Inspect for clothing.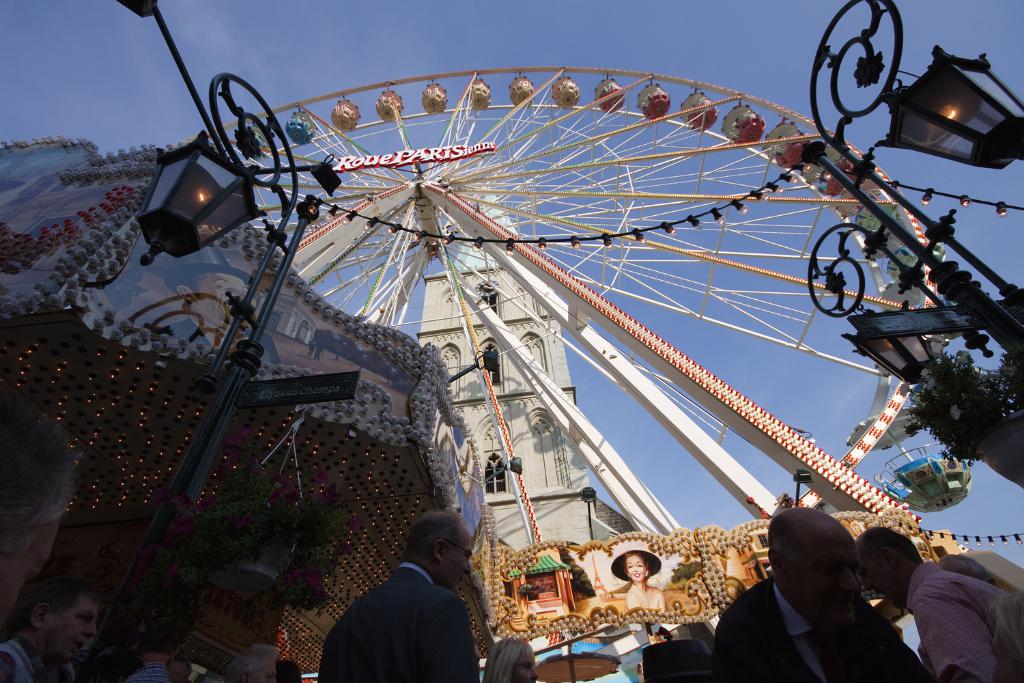
Inspection: box(624, 581, 666, 611).
